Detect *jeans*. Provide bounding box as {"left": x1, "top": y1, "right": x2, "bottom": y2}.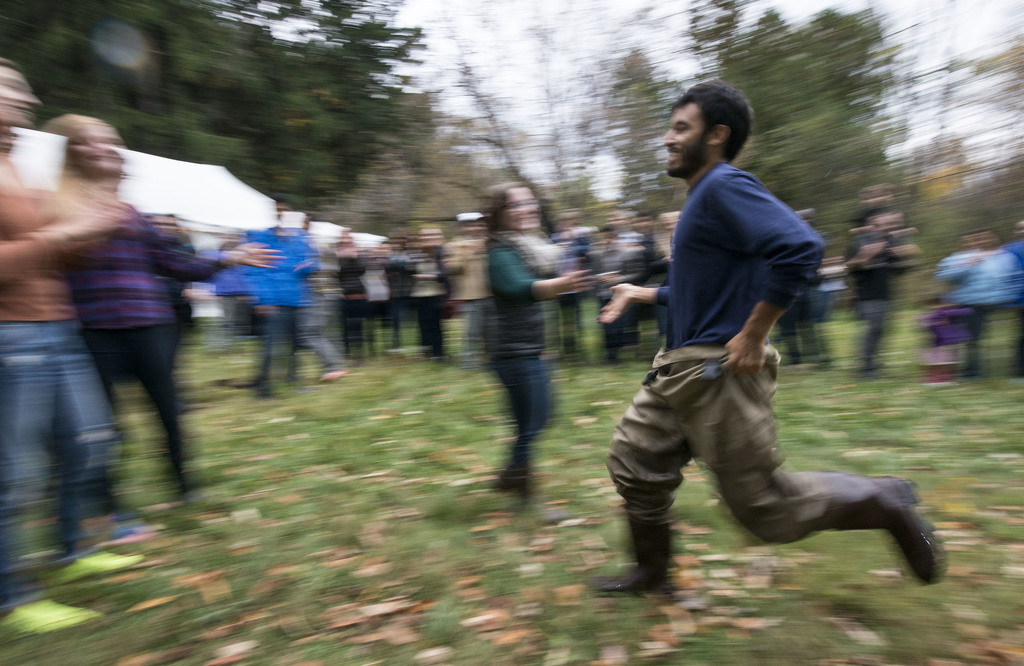
{"left": 845, "top": 304, "right": 881, "bottom": 370}.
